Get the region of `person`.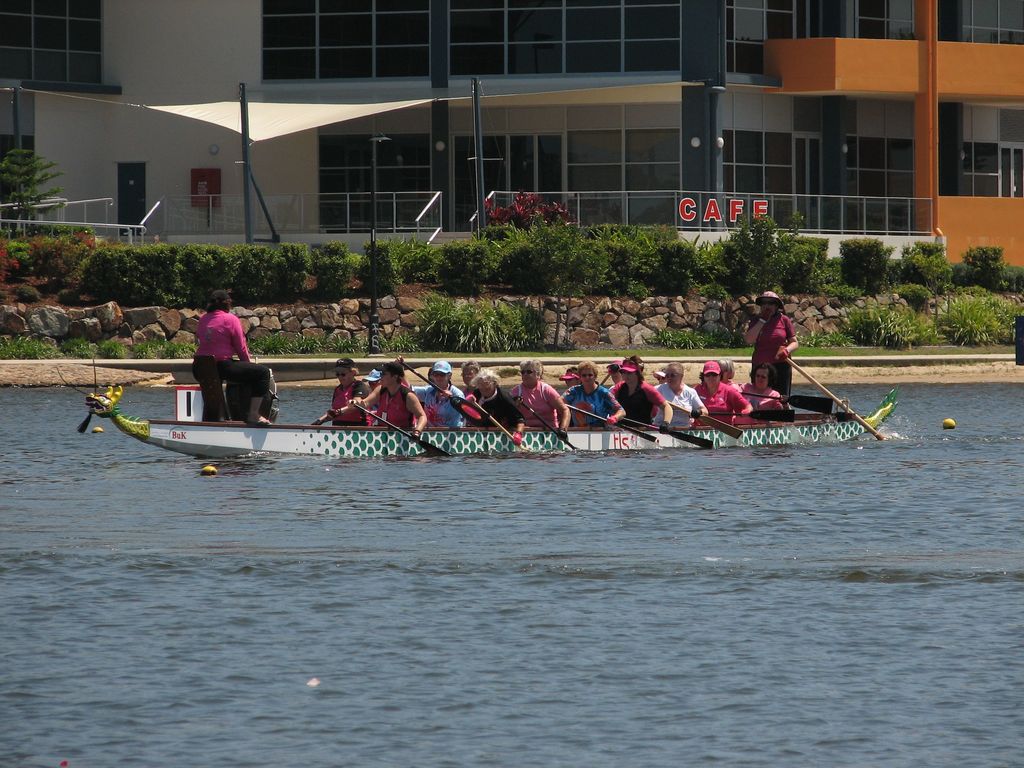
409 355 470 431.
